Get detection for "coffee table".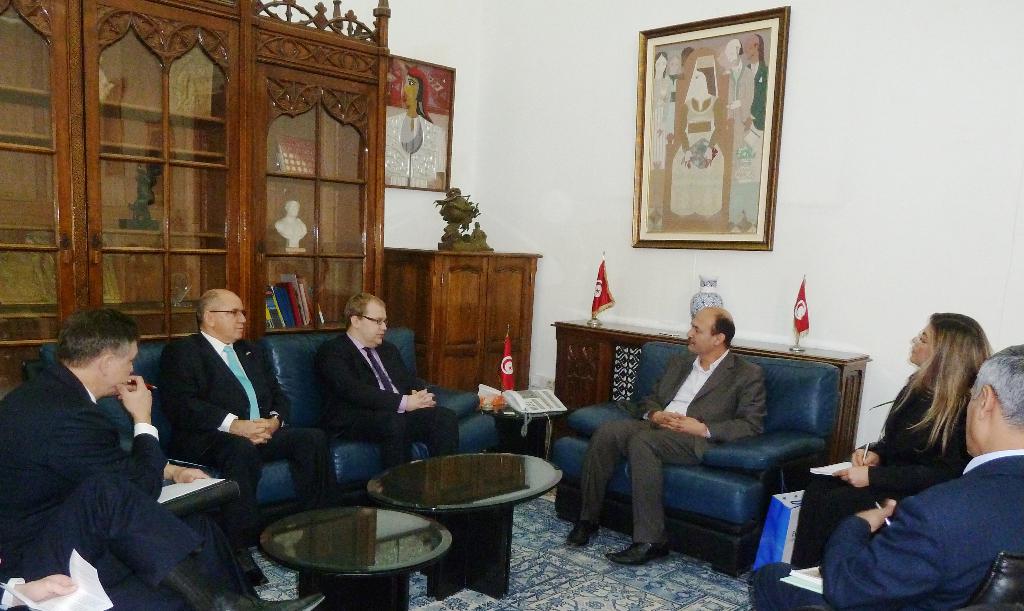
Detection: 367, 450, 557, 599.
